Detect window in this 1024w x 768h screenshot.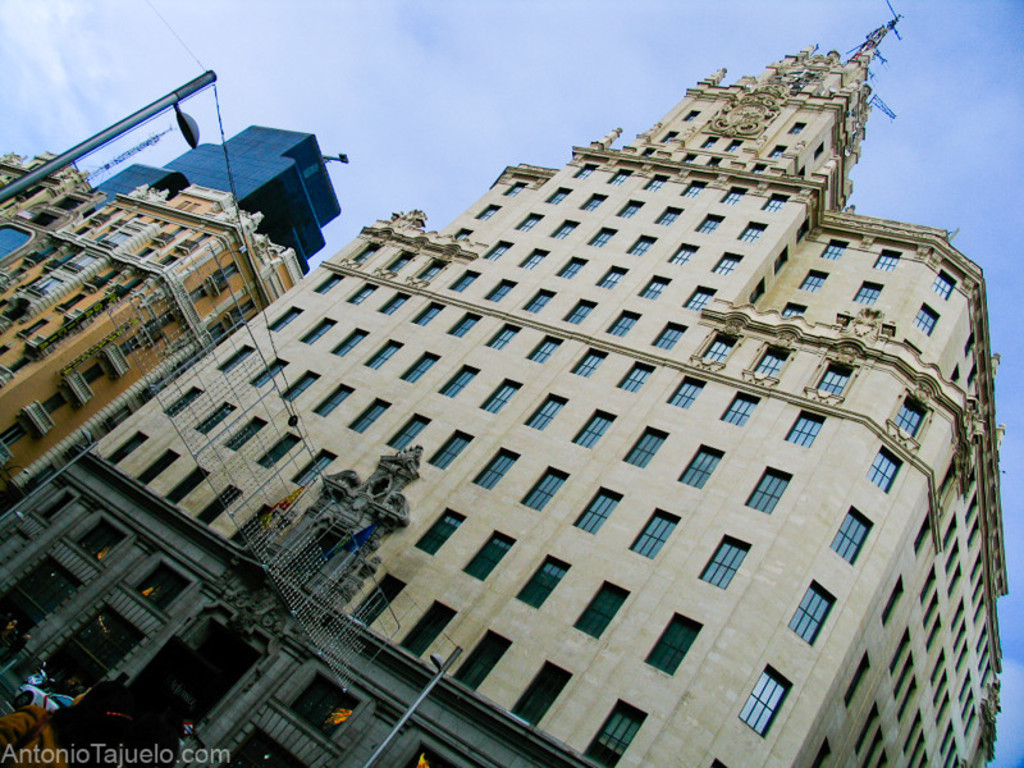
Detection: left=0, top=221, right=29, bottom=260.
